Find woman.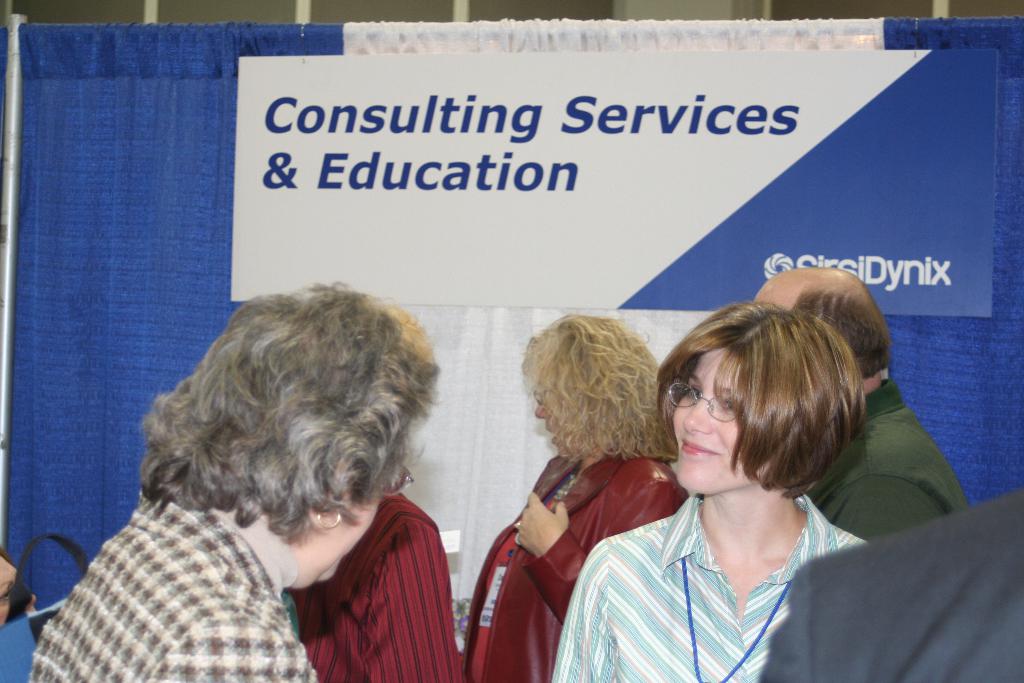
465 313 682 682.
